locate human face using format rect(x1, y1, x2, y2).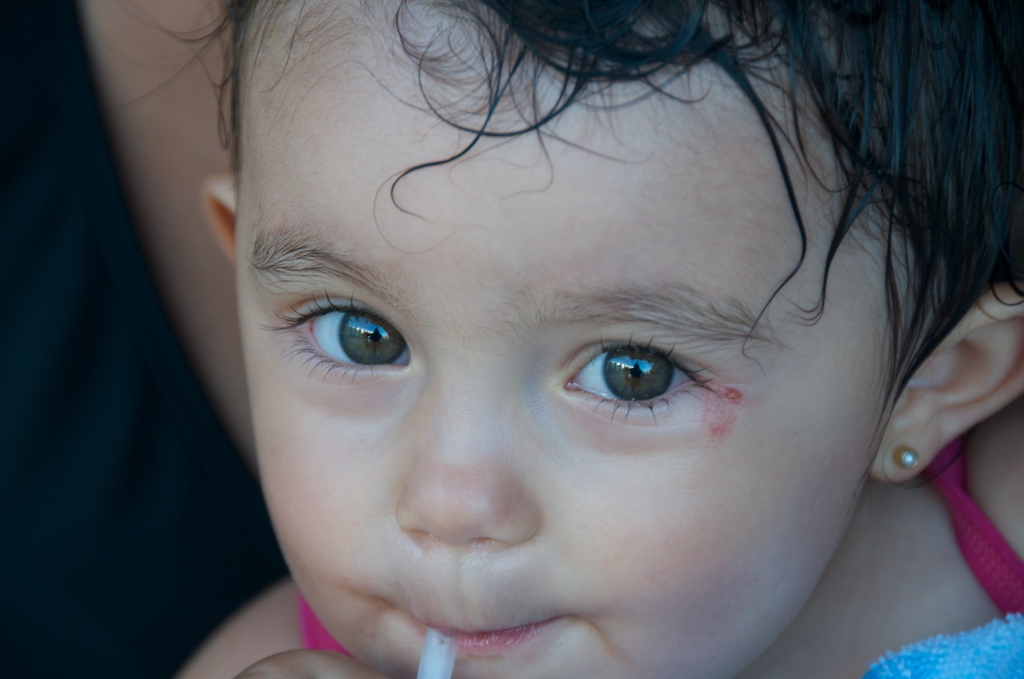
rect(238, 97, 878, 678).
